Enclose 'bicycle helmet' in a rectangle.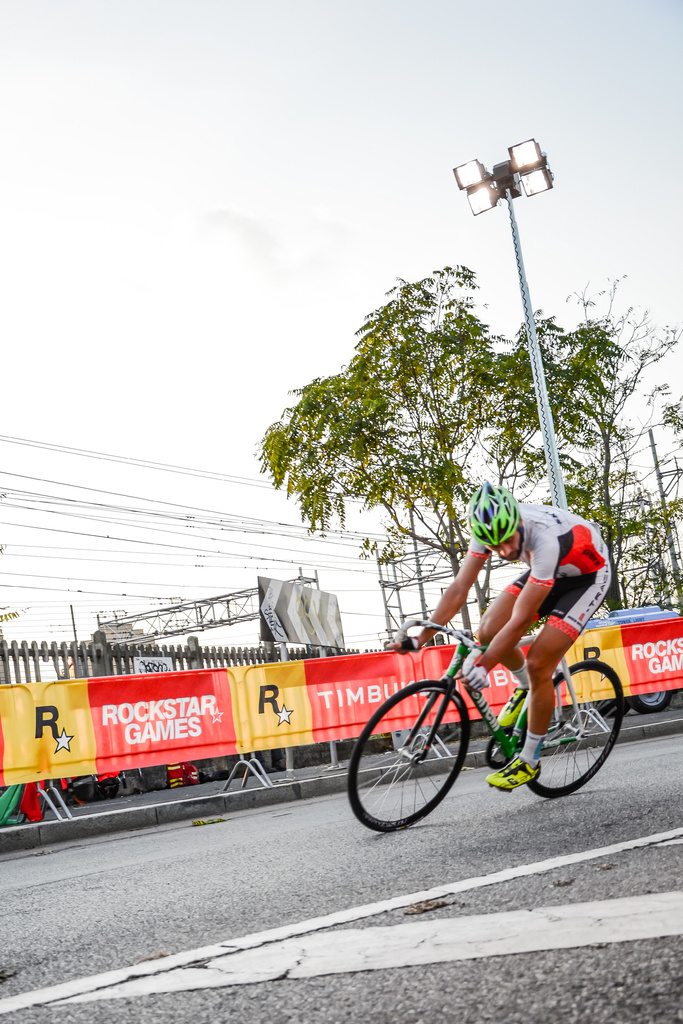
crop(459, 477, 519, 545).
